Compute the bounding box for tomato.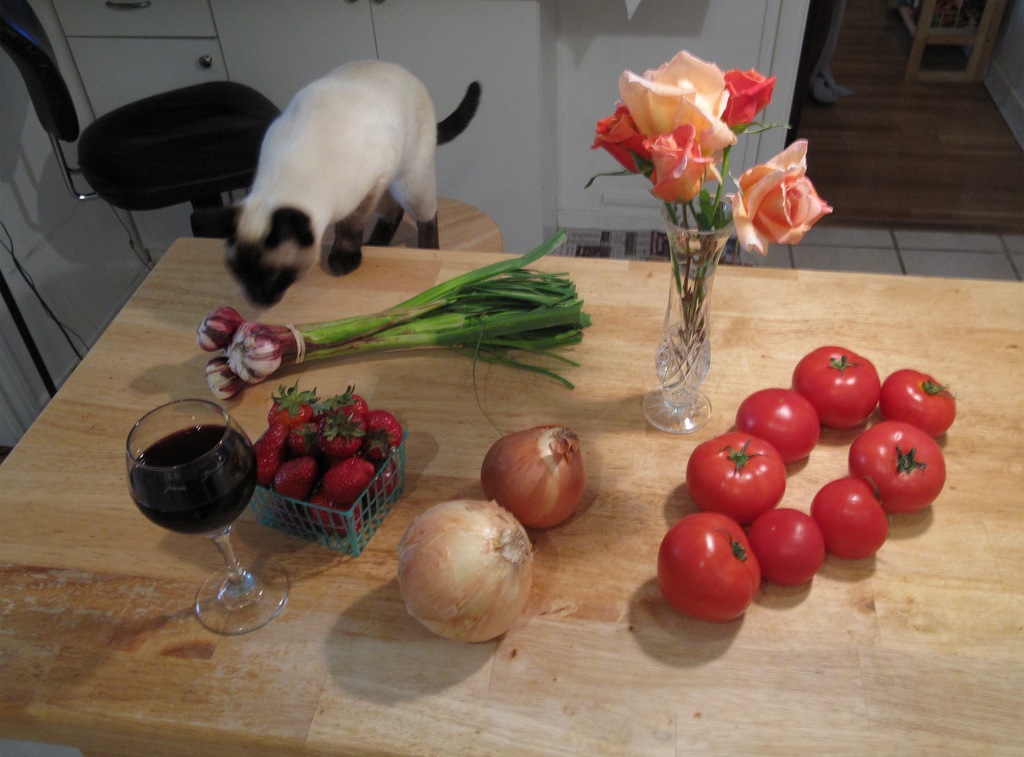
pyautogui.locateOnScreen(751, 504, 828, 588).
